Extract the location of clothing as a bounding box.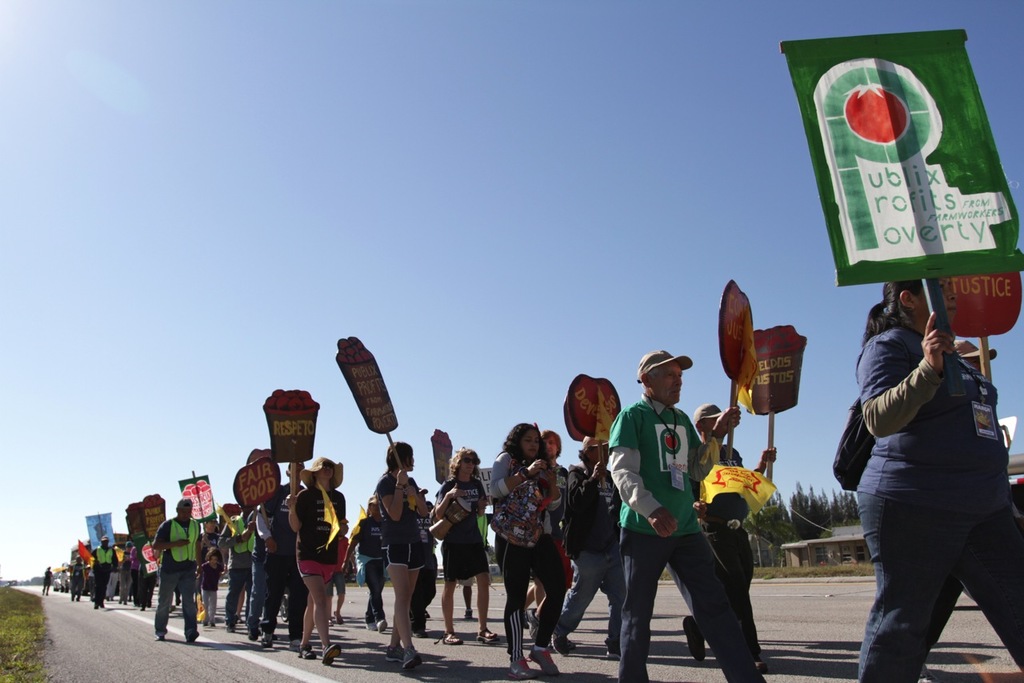
<box>65,564,82,596</box>.
